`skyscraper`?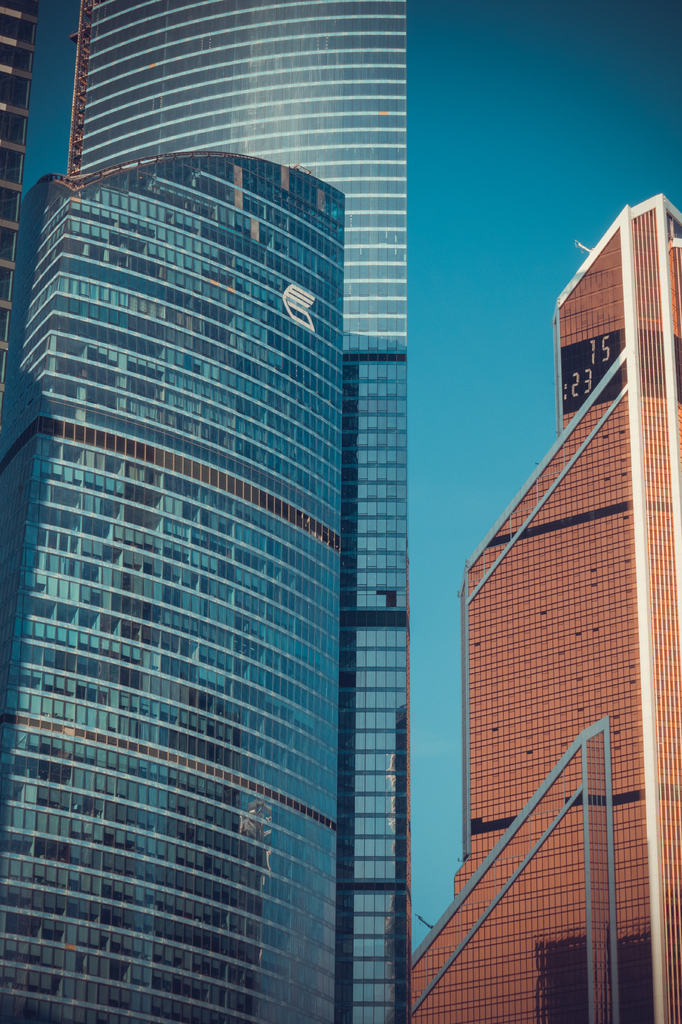
region(68, 0, 411, 1023)
